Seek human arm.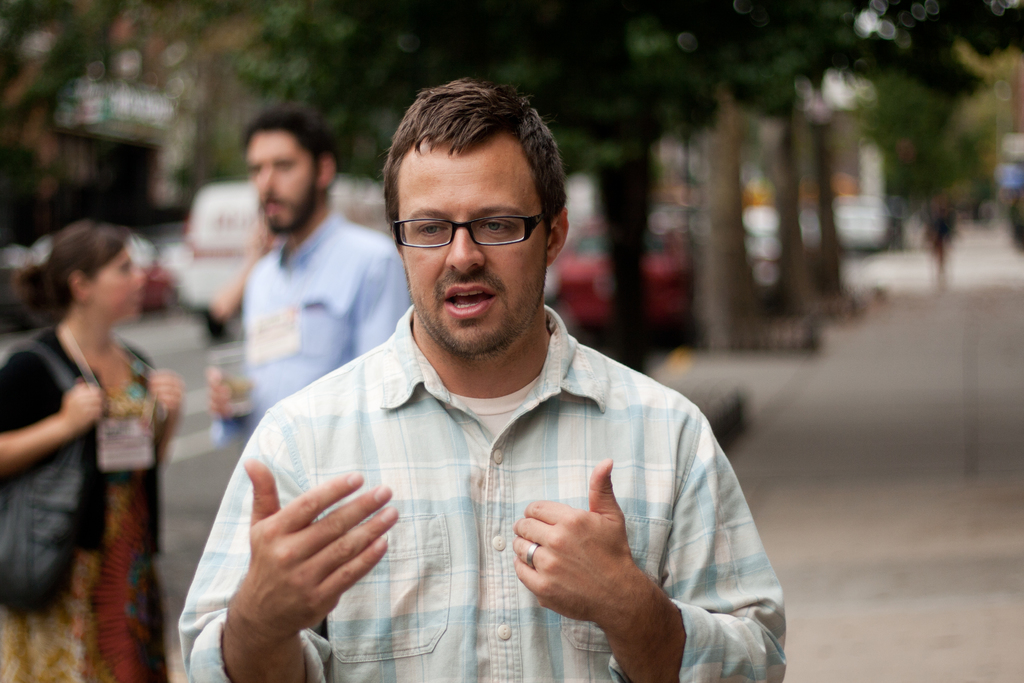
bbox=(351, 242, 415, 358).
